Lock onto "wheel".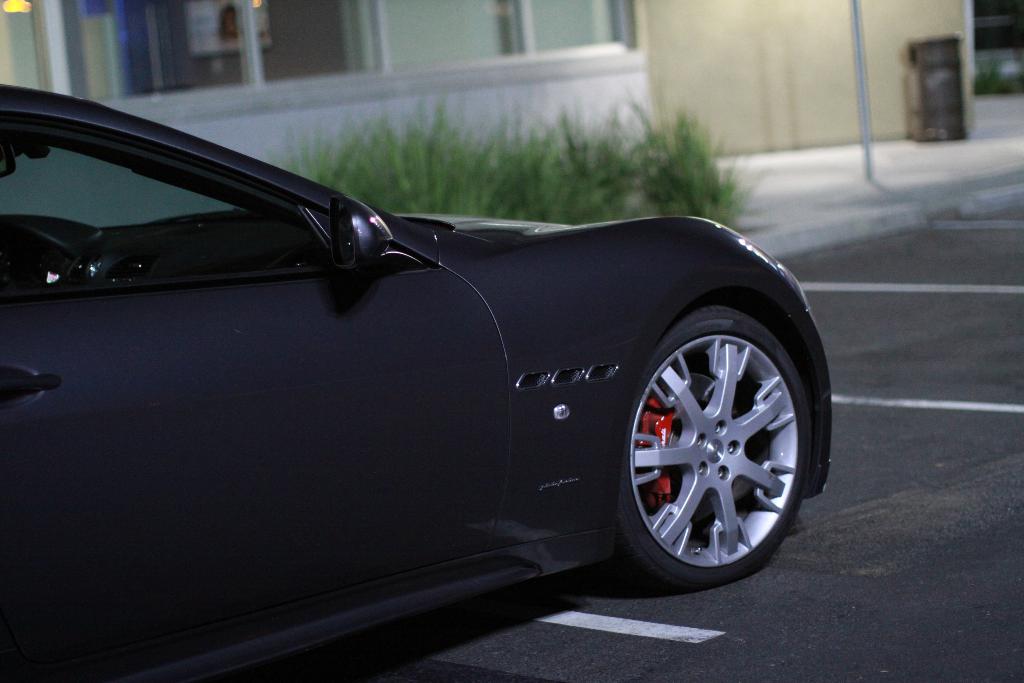
Locked: BBox(606, 292, 814, 591).
